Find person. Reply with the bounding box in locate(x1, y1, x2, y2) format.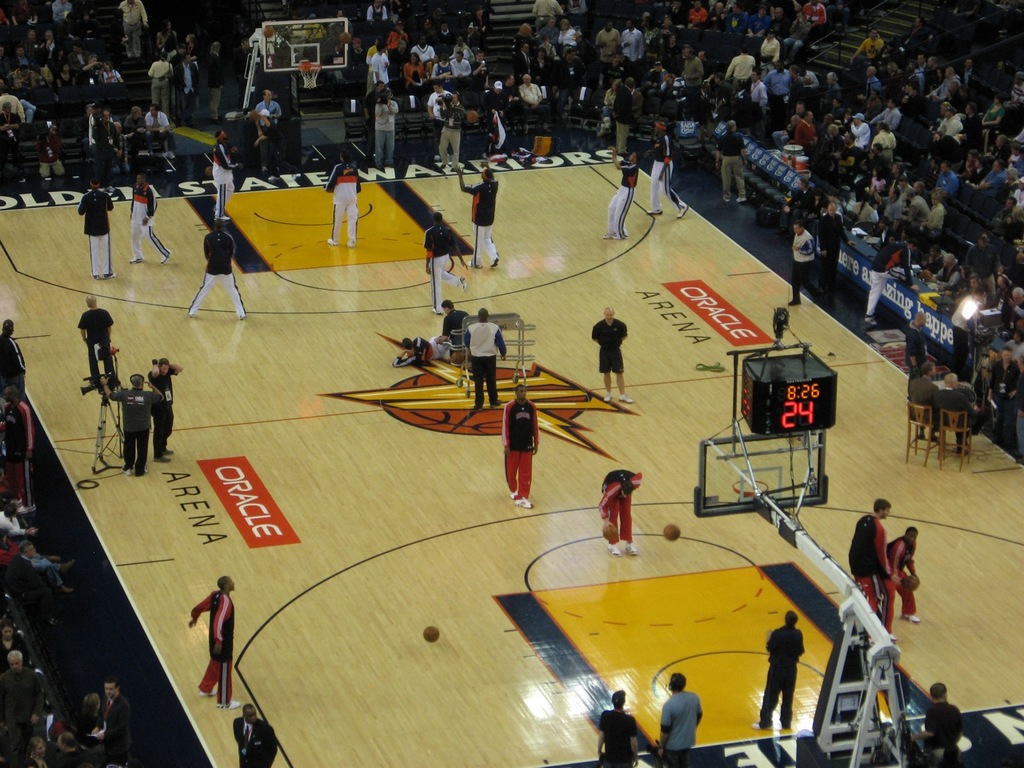
locate(187, 576, 235, 710).
